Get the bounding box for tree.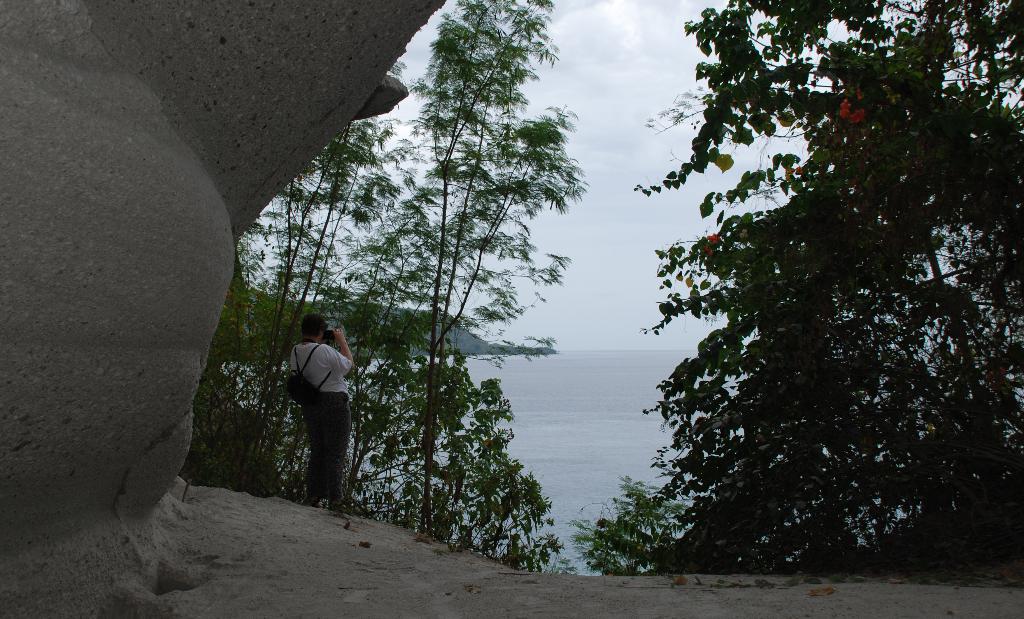
[591,28,1002,583].
